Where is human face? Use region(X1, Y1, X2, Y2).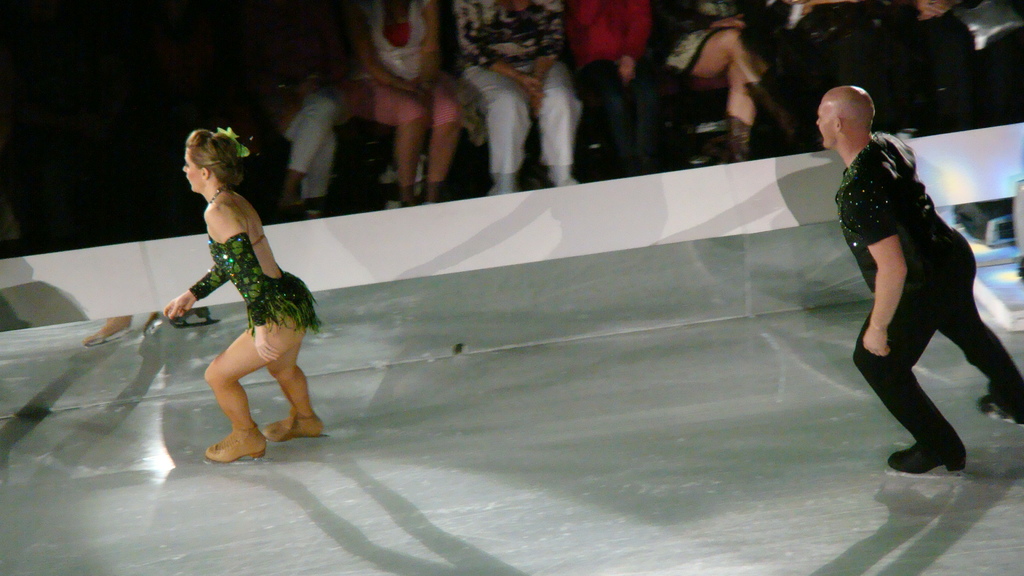
region(816, 101, 834, 150).
